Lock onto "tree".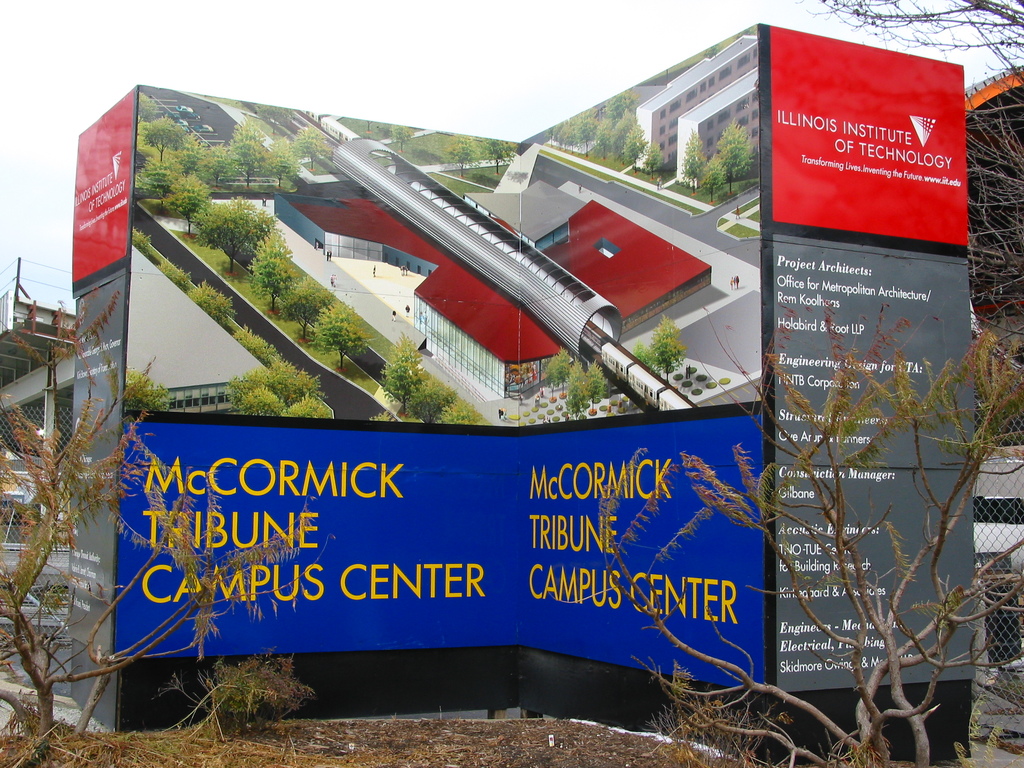
Locked: bbox(0, 291, 300, 751).
